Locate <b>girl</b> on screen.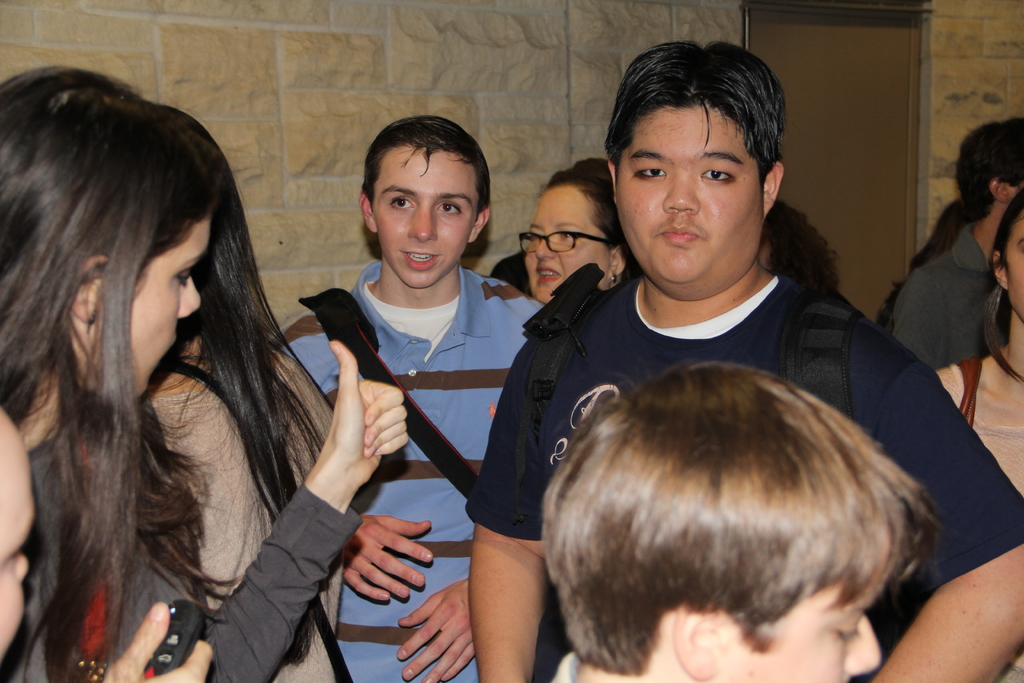
On screen at [0, 56, 408, 682].
